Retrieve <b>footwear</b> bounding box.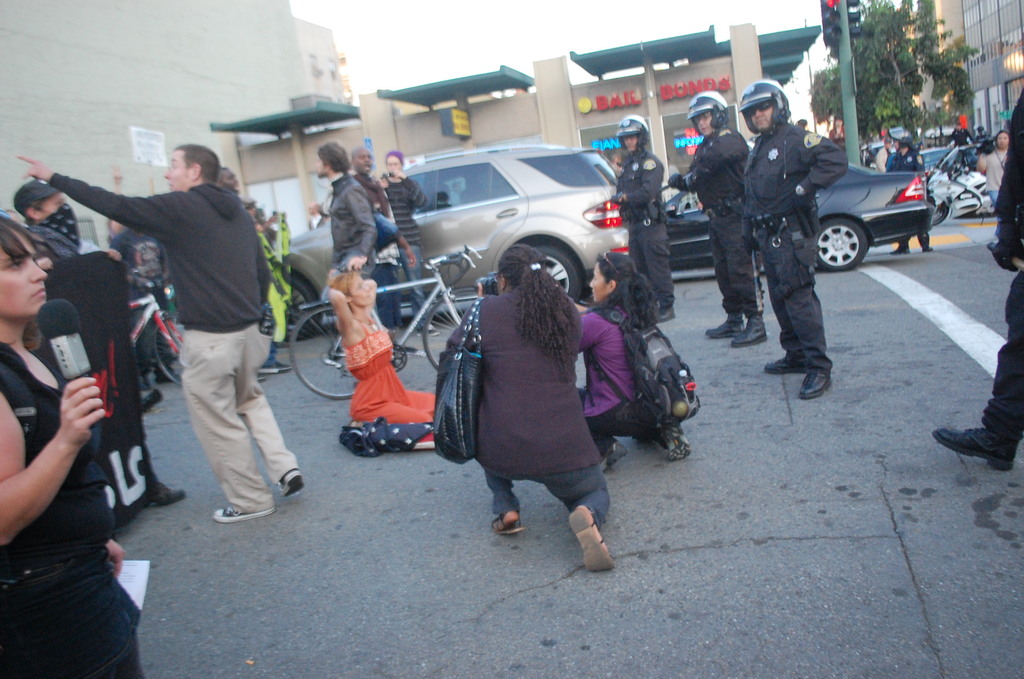
Bounding box: (416,321,438,336).
